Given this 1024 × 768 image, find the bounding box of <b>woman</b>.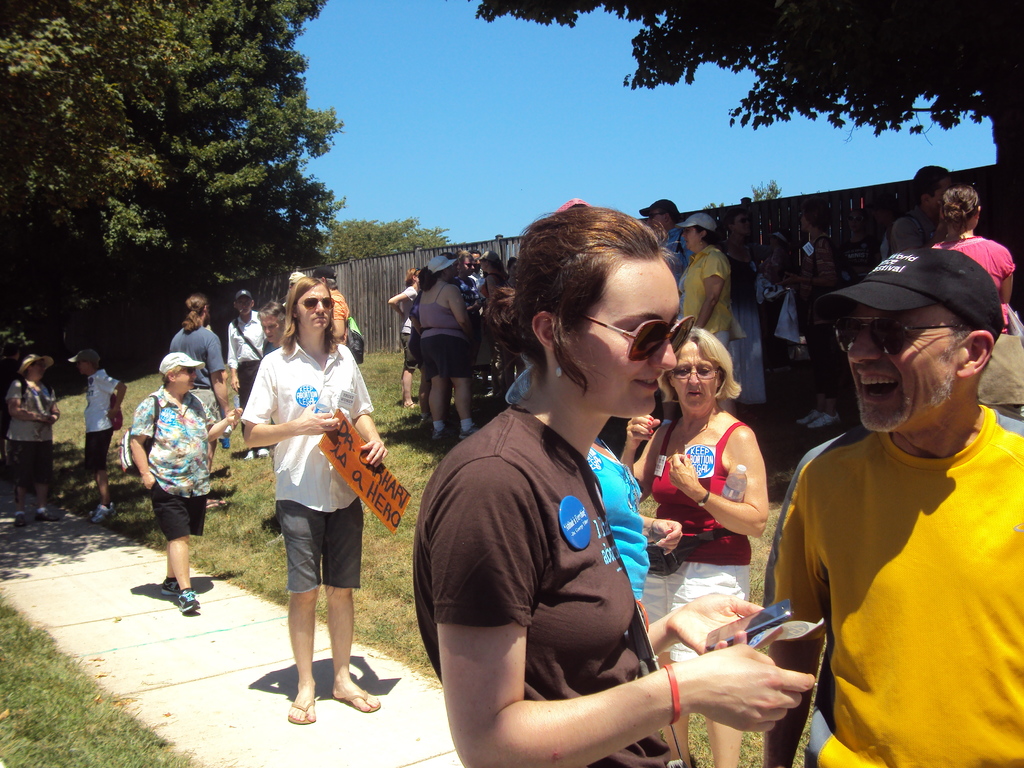
[x1=408, y1=202, x2=816, y2=767].
